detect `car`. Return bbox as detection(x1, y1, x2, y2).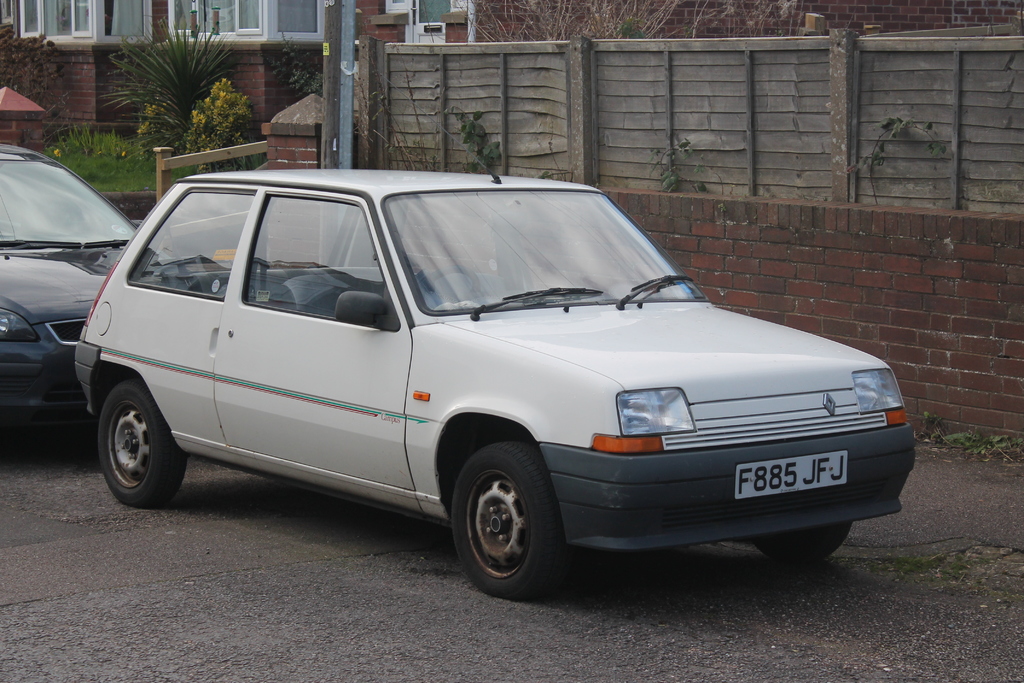
detection(0, 143, 161, 422).
